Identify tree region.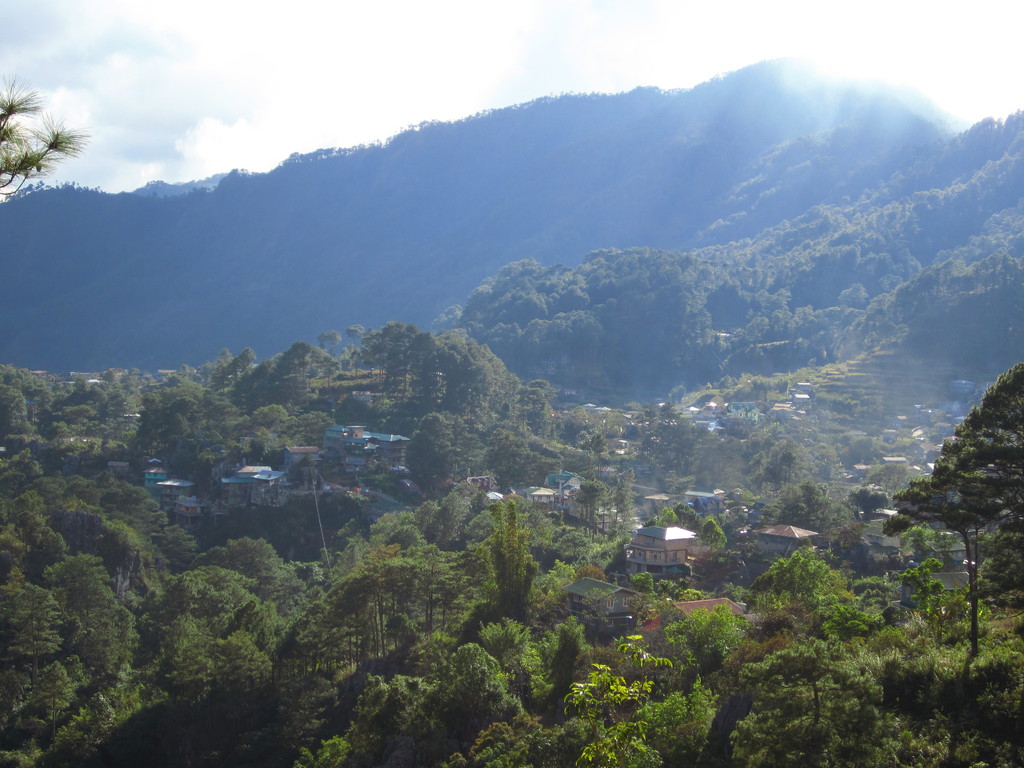
Region: <bbox>425, 638, 515, 767</bbox>.
